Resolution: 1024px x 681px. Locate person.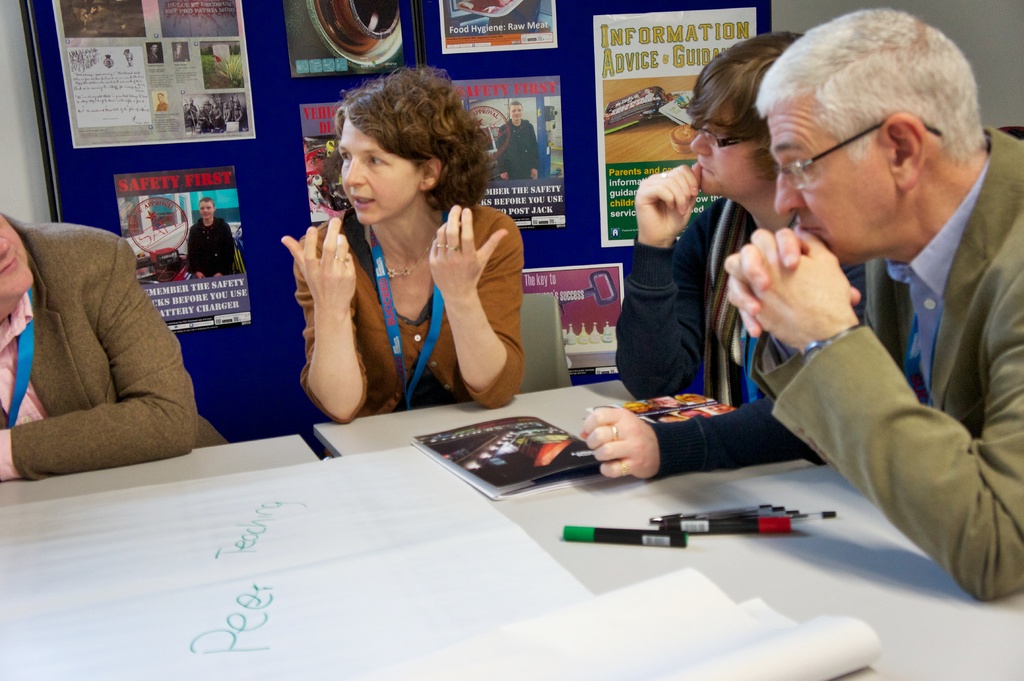
{"left": 716, "top": 6, "right": 1023, "bottom": 611}.
